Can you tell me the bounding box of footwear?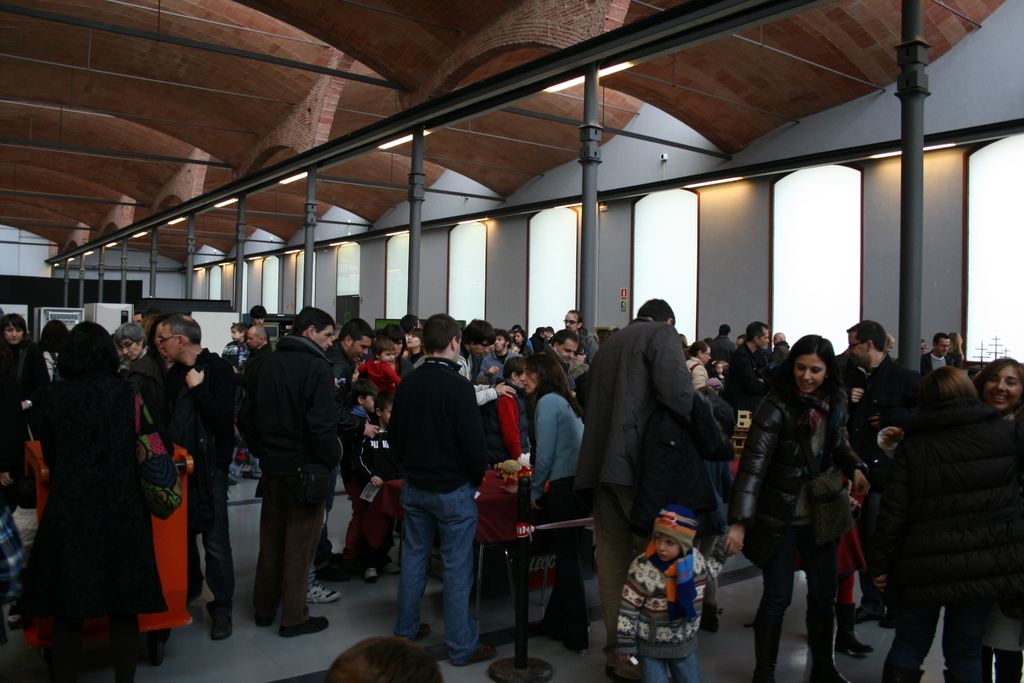
bbox=(227, 476, 239, 484).
